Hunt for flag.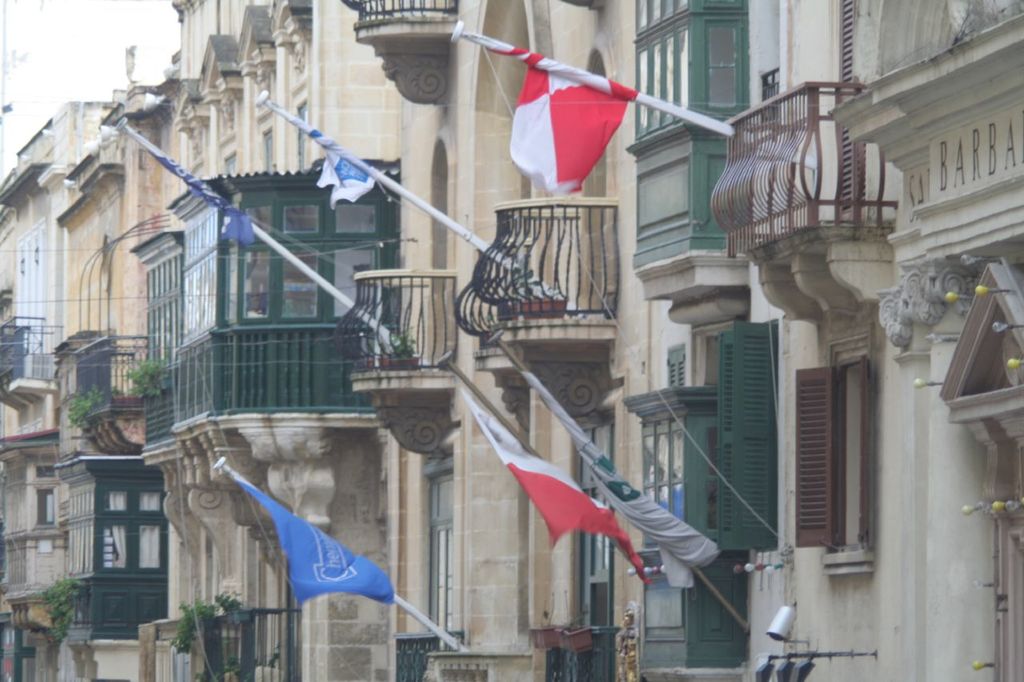
Hunted down at bbox=[284, 111, 385, 212].
